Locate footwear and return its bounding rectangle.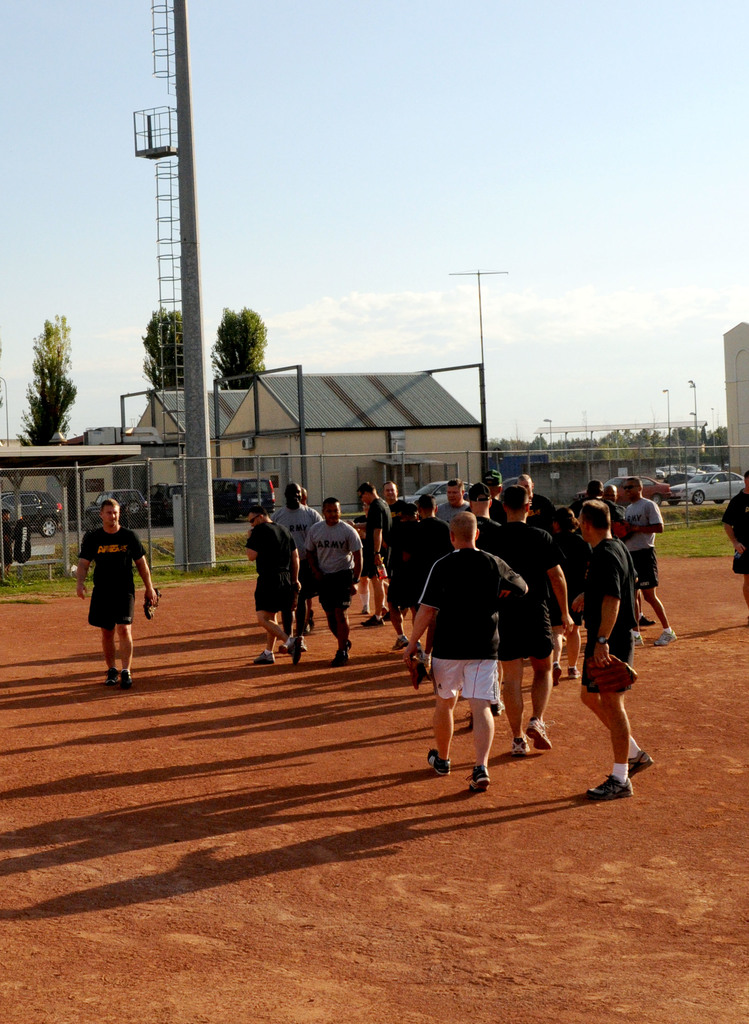
<bbox>514, 734, 533, 757</bbox>.
